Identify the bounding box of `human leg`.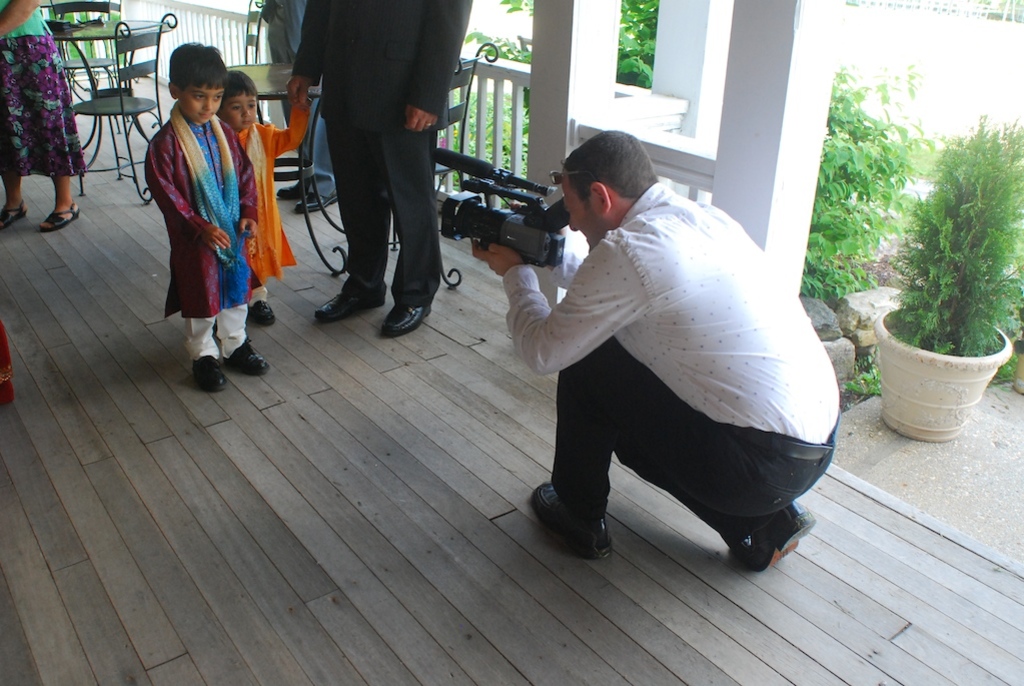
620:438:823:577.
